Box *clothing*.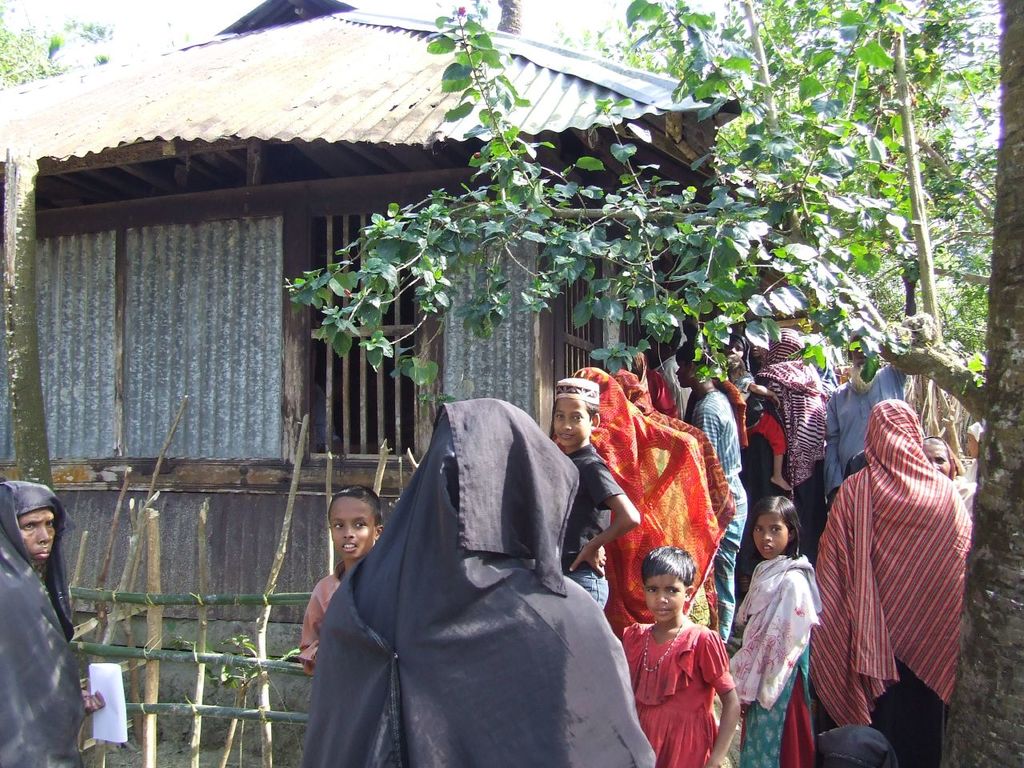
[left=638, top=618, right=738, bottom=752].
